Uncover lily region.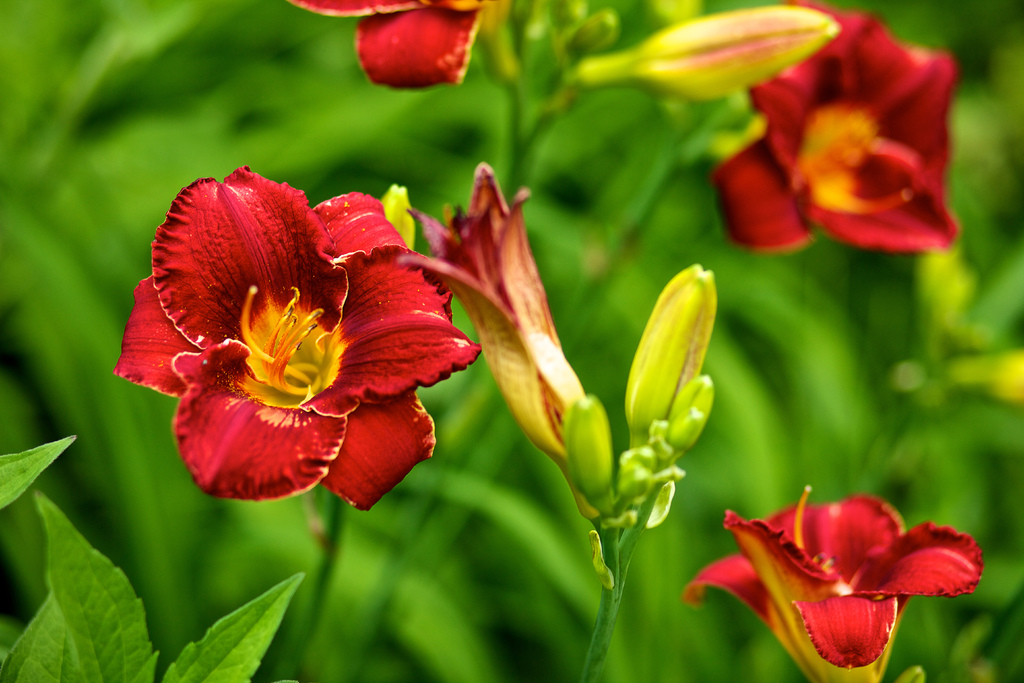
Uncovered: locate(683, 477, 991, 682).
